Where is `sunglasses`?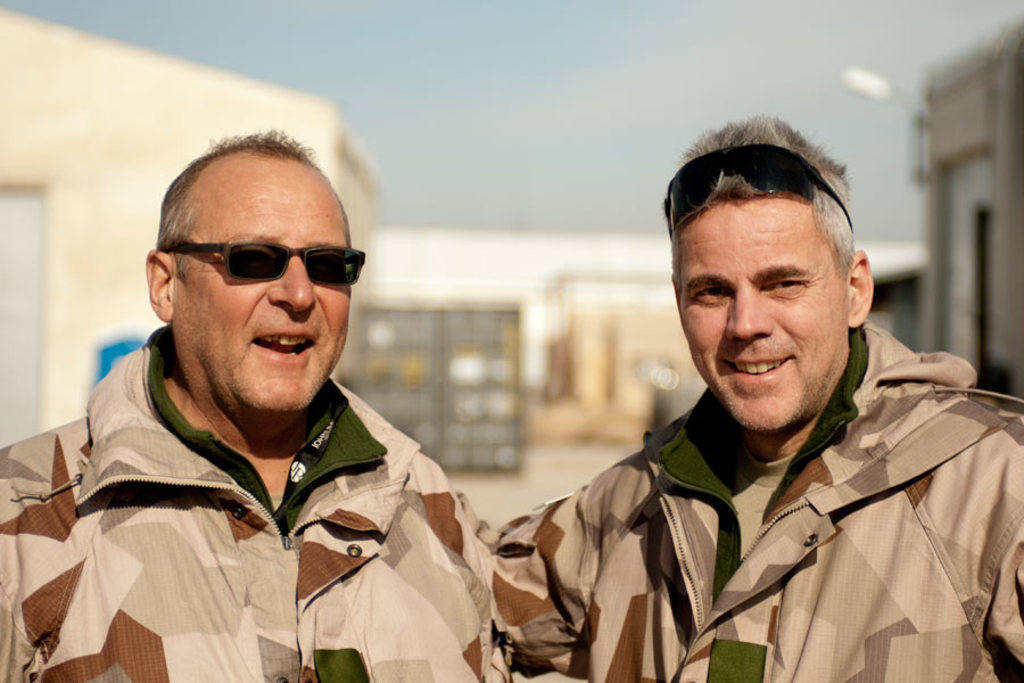
Rect(166, 241, 369, 283).
